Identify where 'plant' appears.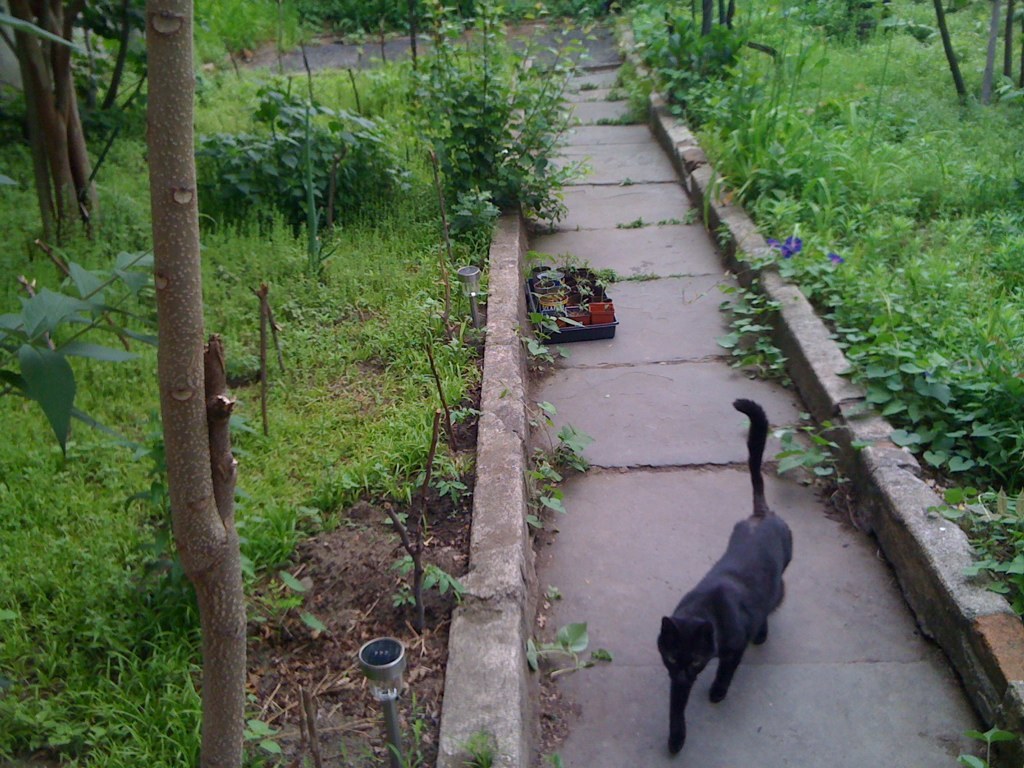
Appears at 518/247/611/374.
